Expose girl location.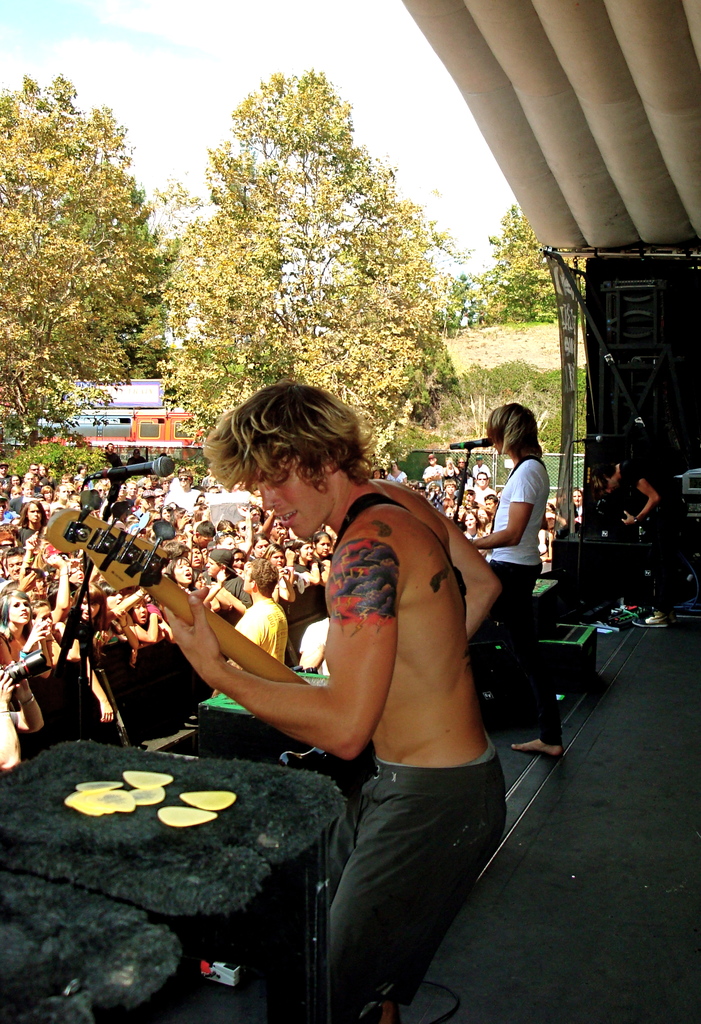
Exposed at (x1=187, y1=568, x2=222, y2=611).
